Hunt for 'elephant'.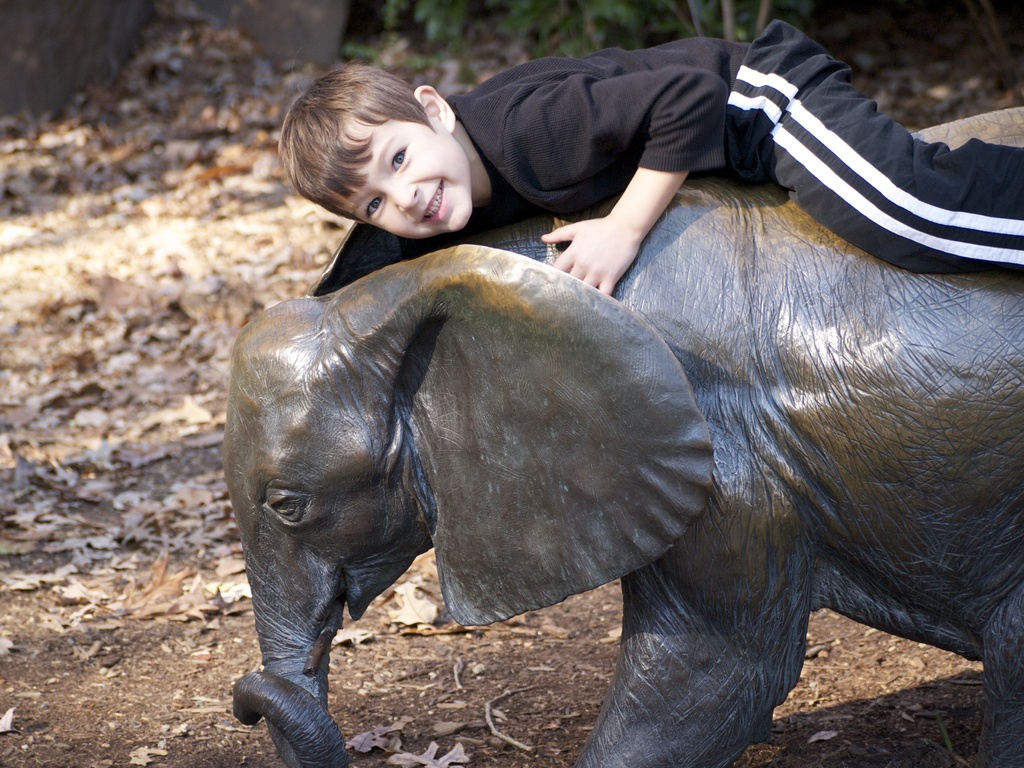
Hunted down at 228,111,1023,767.
